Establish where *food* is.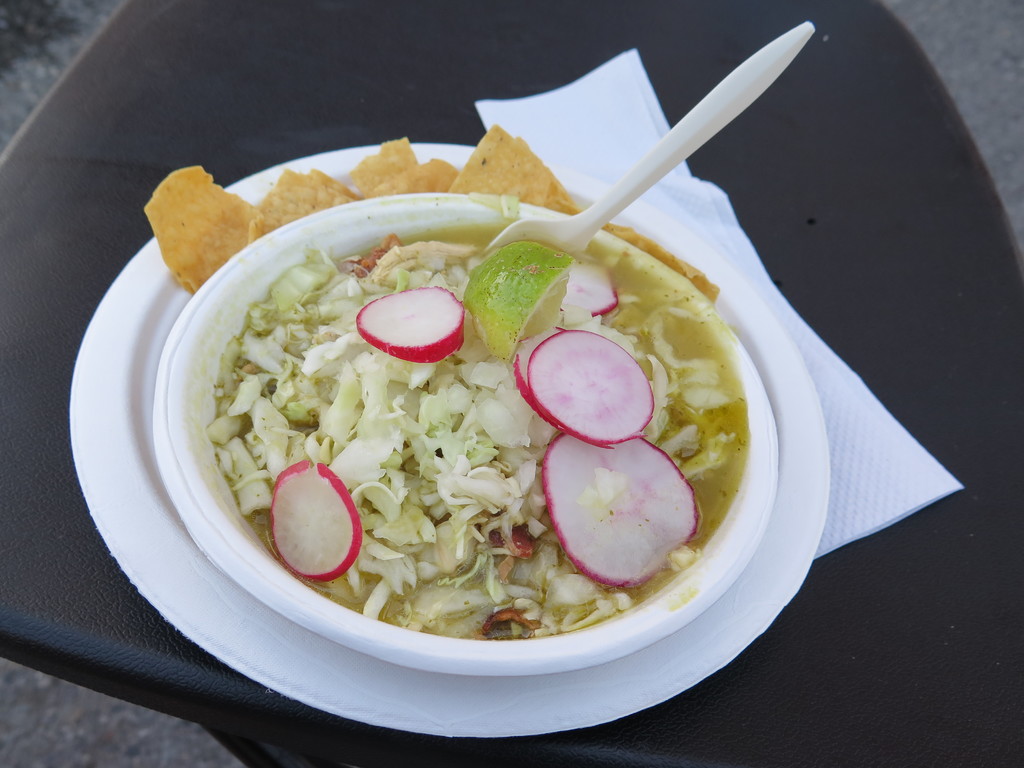
Established at 141/127/724/312.
